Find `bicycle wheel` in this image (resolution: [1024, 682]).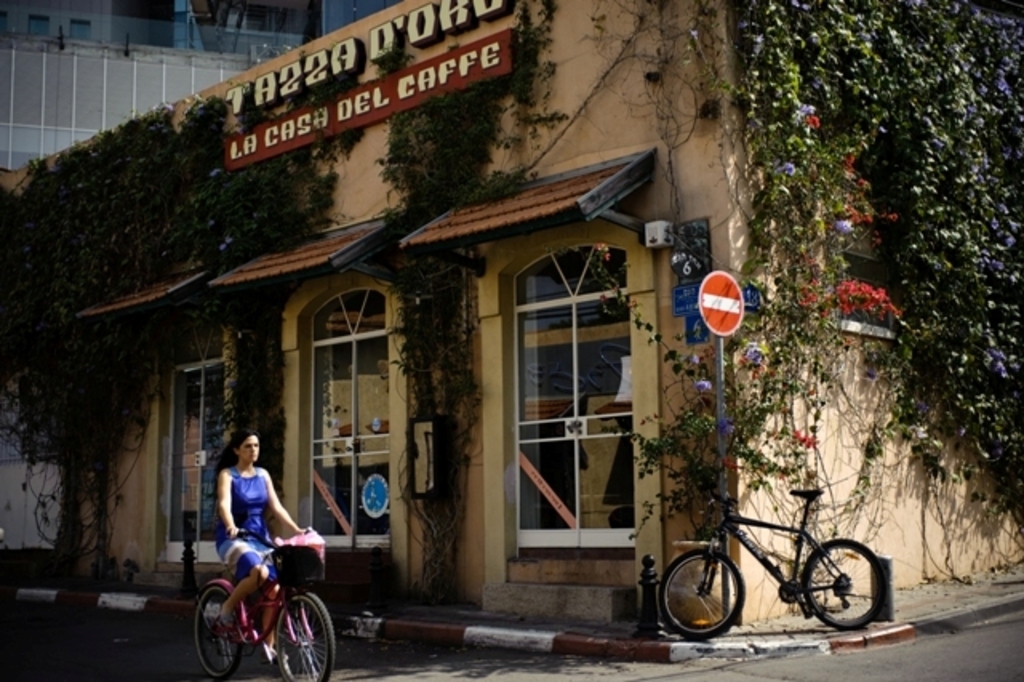
x1=814 y1=548 x2=888 y2=639.
